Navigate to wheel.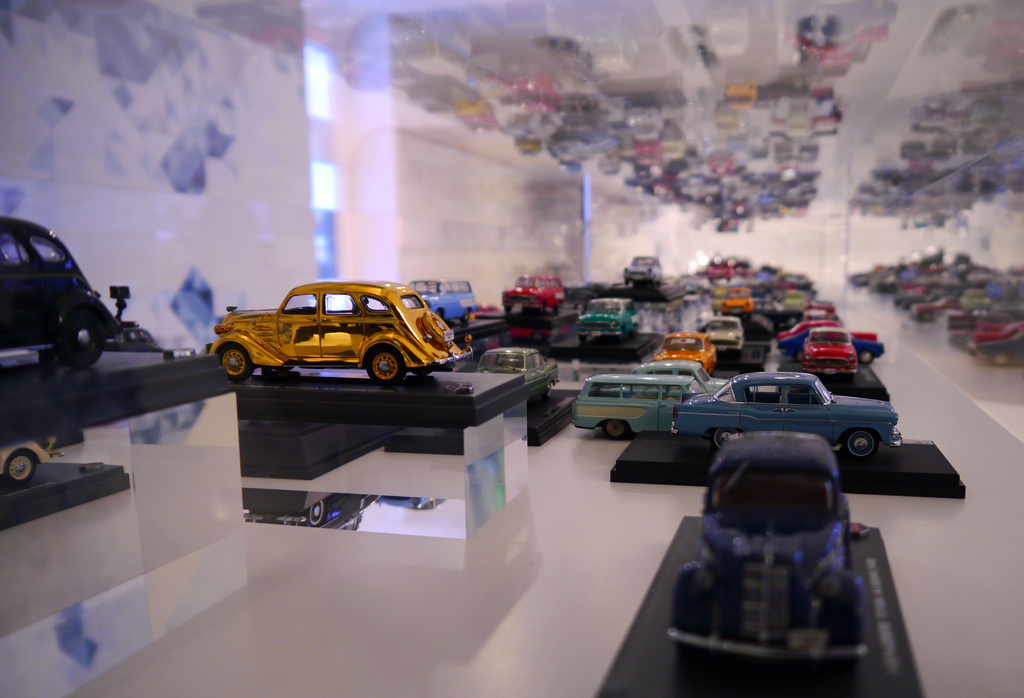
Navigation target: 360,343,409,387.
